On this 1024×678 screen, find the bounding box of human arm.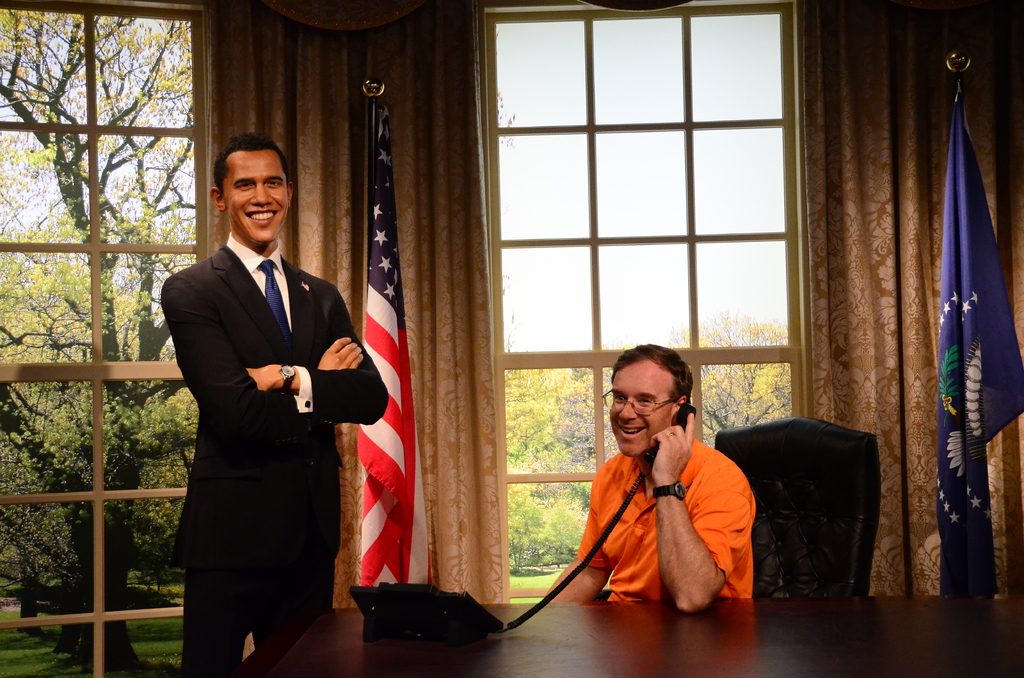
Bounding box: pyautogui.locateOnScreen(241, 272, 393, 427).
